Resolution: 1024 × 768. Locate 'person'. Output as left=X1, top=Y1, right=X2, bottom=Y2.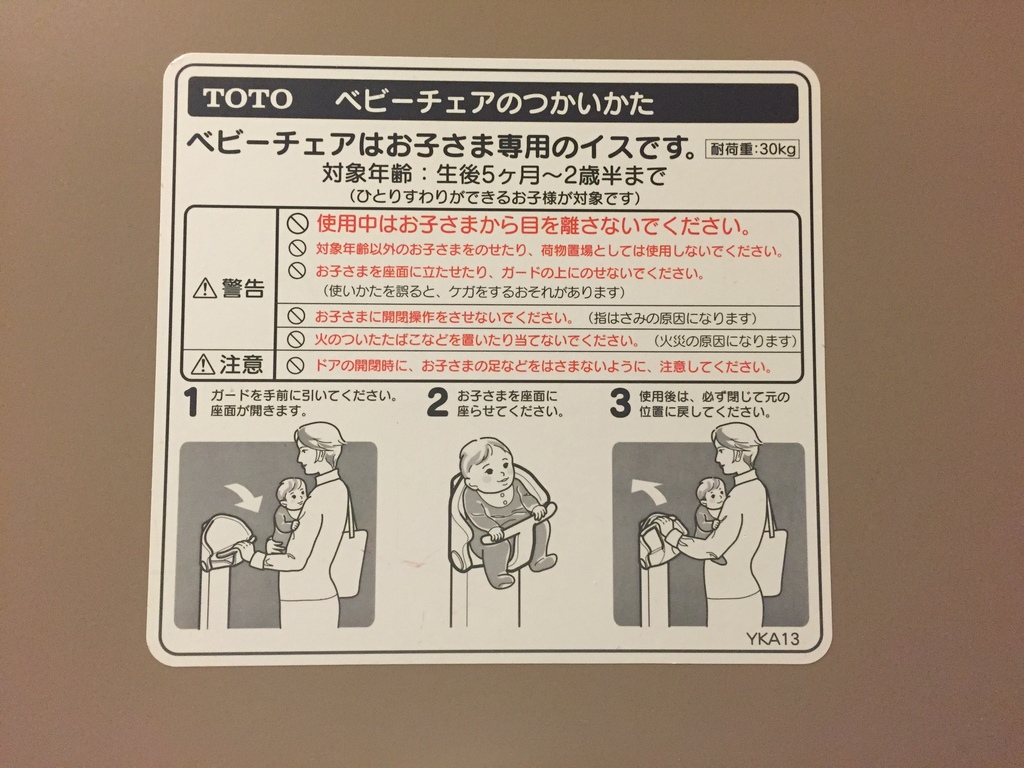
left=655, top=419, right=776, bottom=636.
